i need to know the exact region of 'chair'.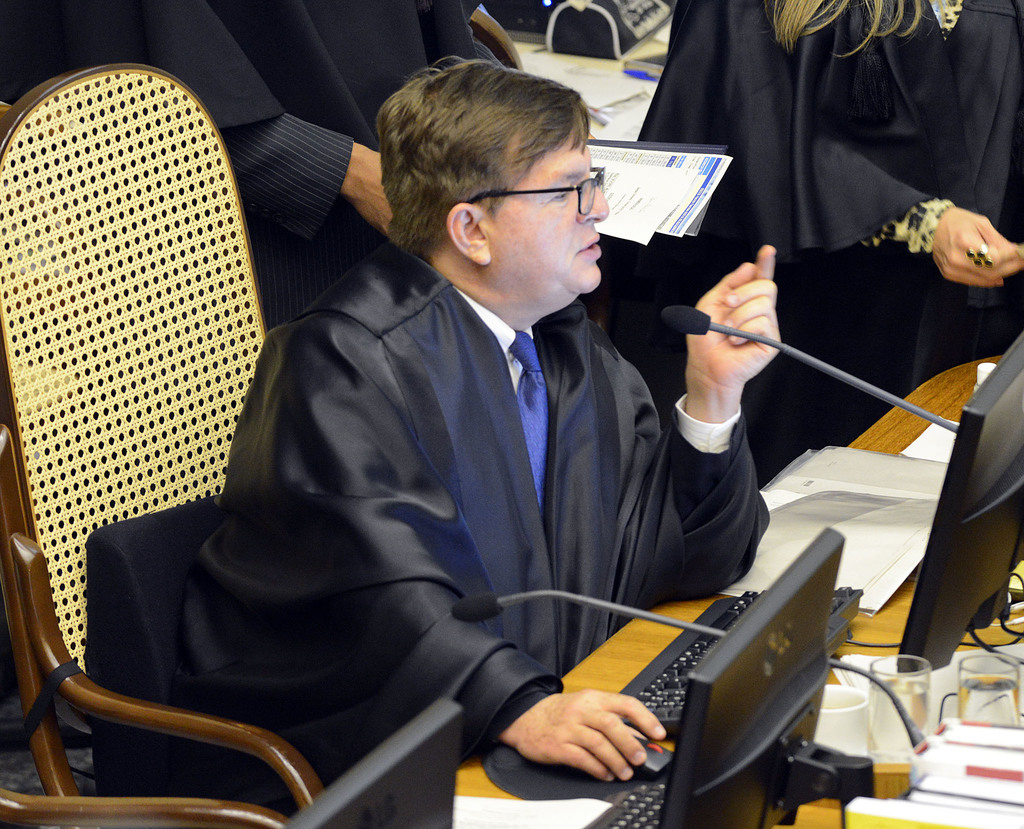
Region: bbox=(0, 784, 288, 828).
